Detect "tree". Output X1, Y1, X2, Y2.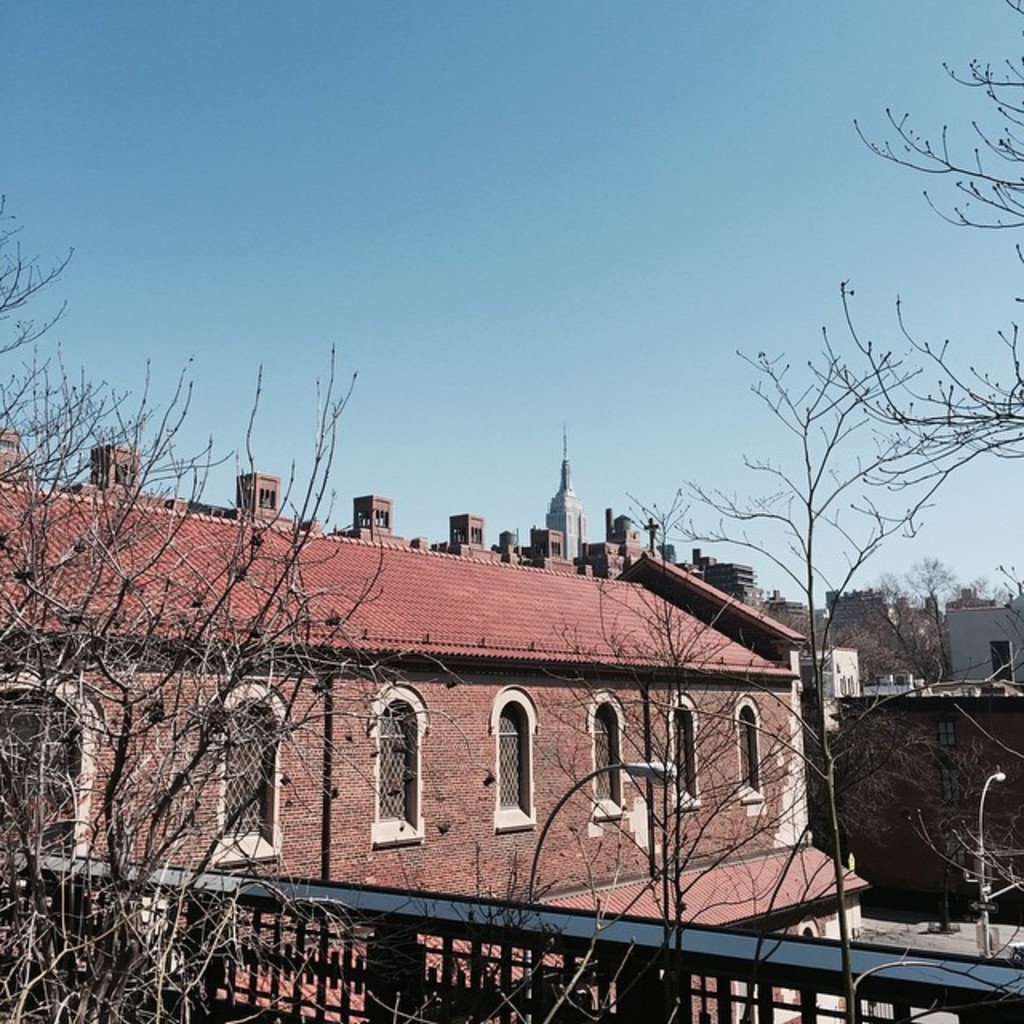
0, 190, 490, 1022.
